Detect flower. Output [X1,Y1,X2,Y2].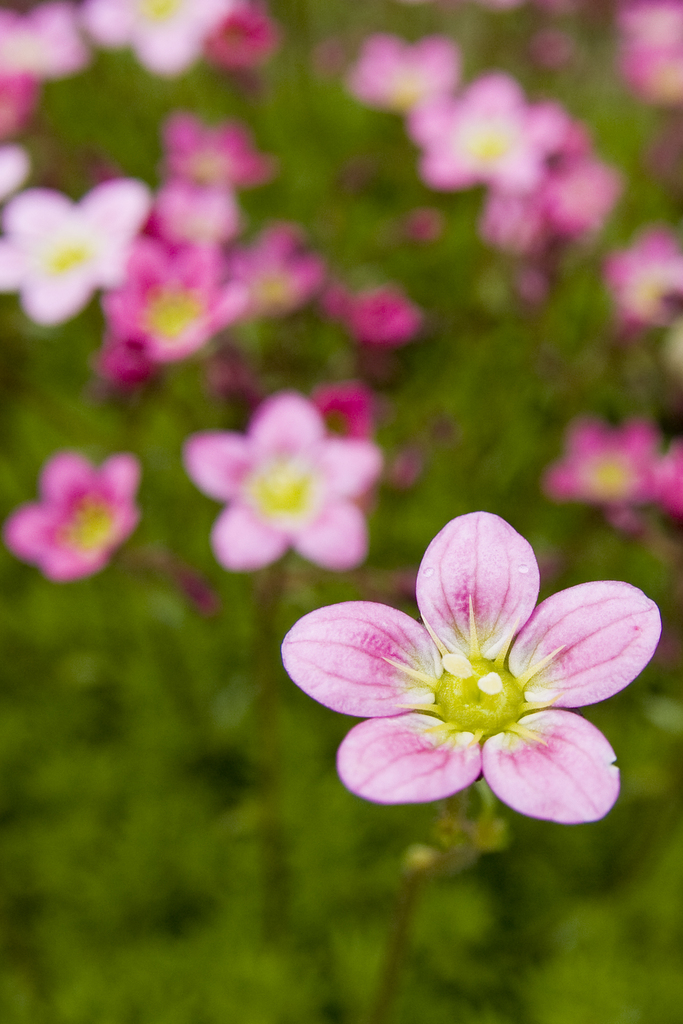
[272,520,670,842].
